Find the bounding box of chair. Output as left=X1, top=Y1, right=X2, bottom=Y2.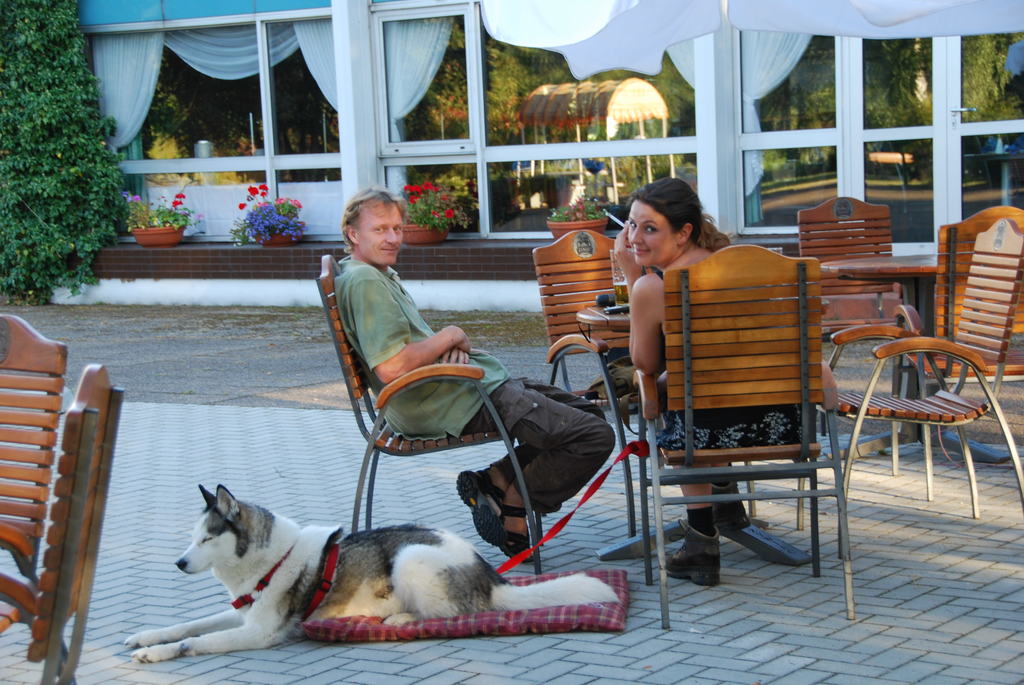
left=637, top=267, right=860, bottom=615.
